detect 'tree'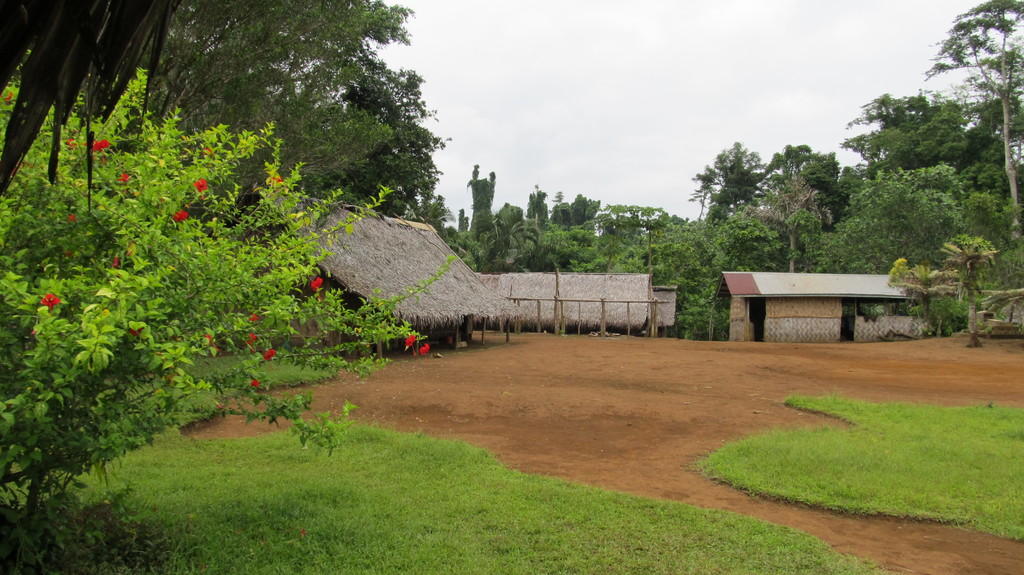
(840, 85, 976, 185)
